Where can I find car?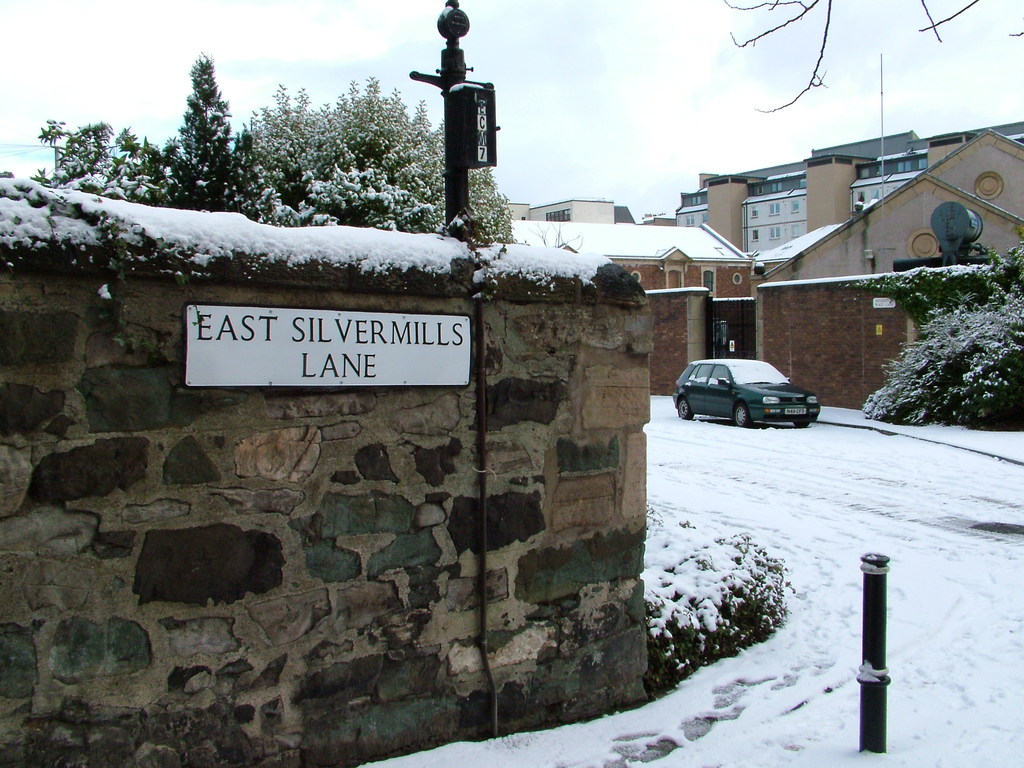
You can find it at (x1=672, y1=356, x2=810, y2=435).
